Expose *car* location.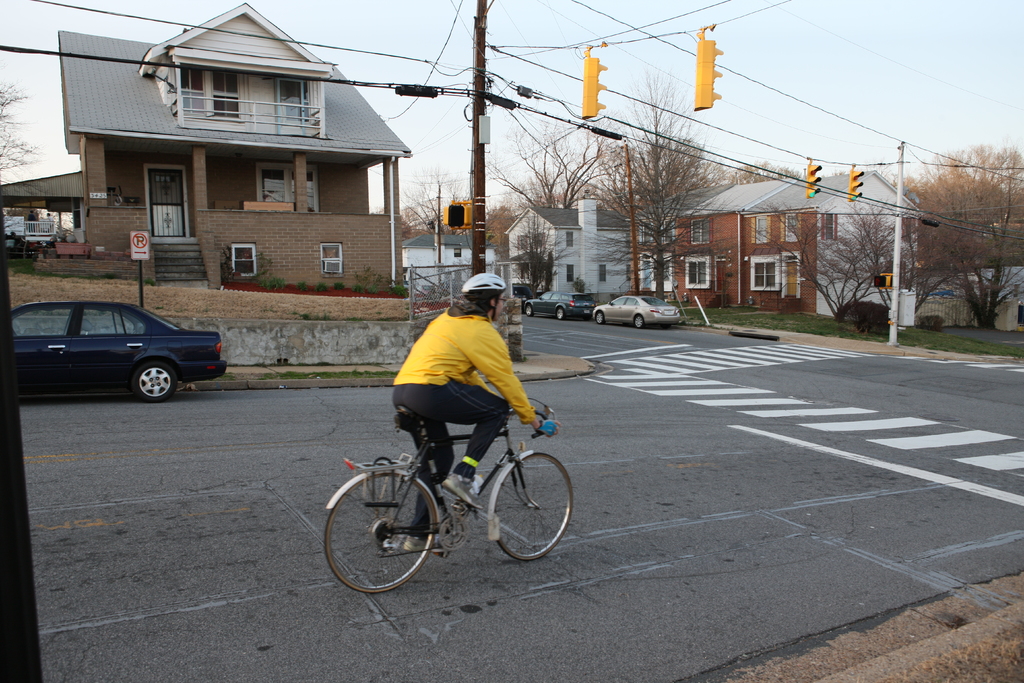
Exposed at 598, 295, 680, 329.
